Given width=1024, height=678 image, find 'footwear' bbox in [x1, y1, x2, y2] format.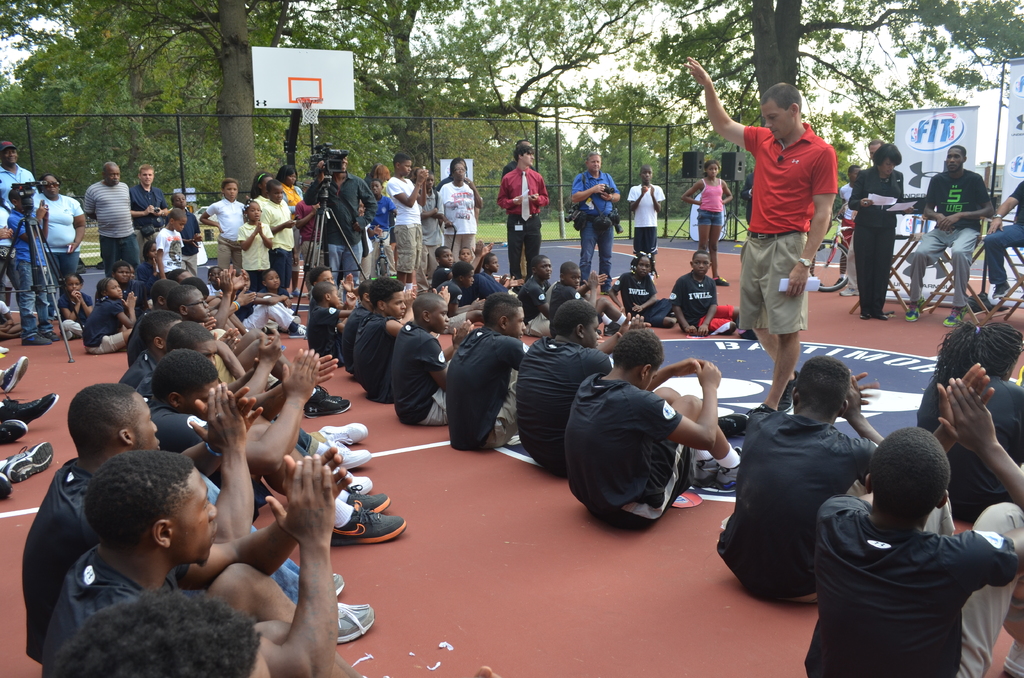
[607, 321, 624, 334].
